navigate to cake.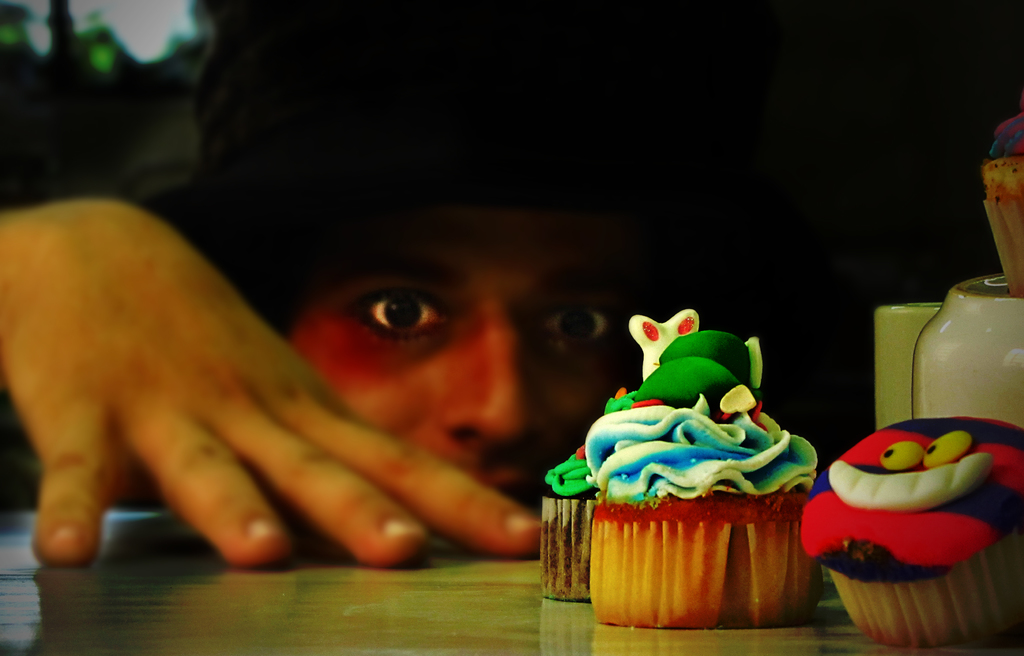
Navigation target: (x1=529, y1=306, x2=760, y2=598).
